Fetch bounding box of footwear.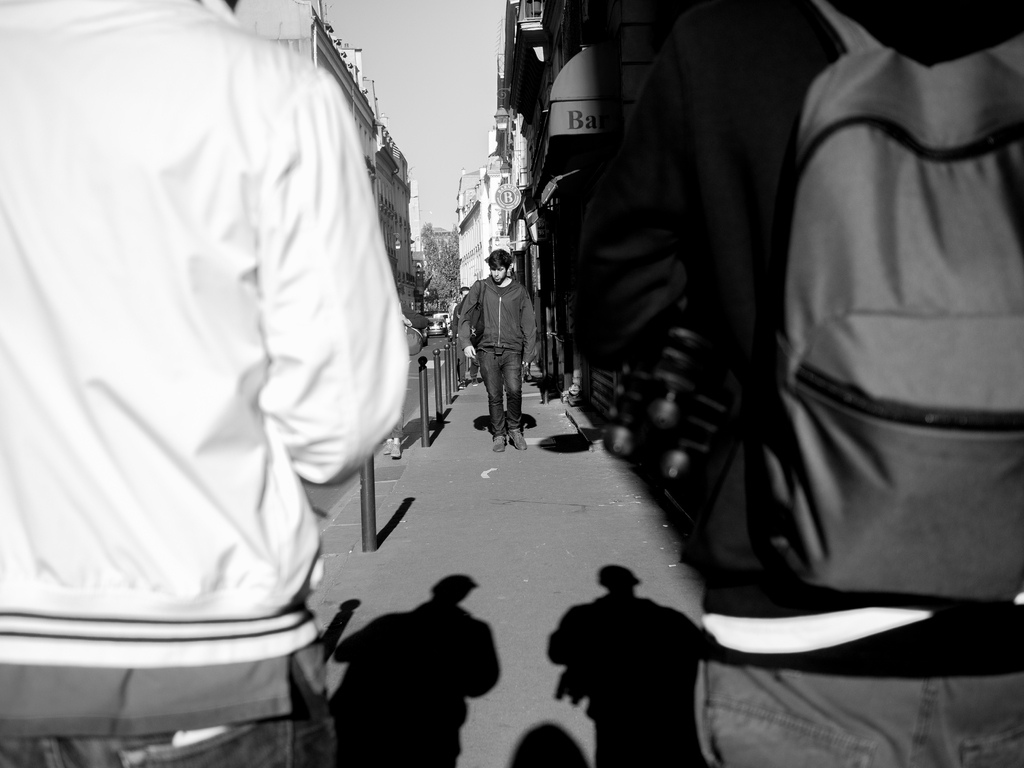
Bbox: box(492, 429, 505, 451).
